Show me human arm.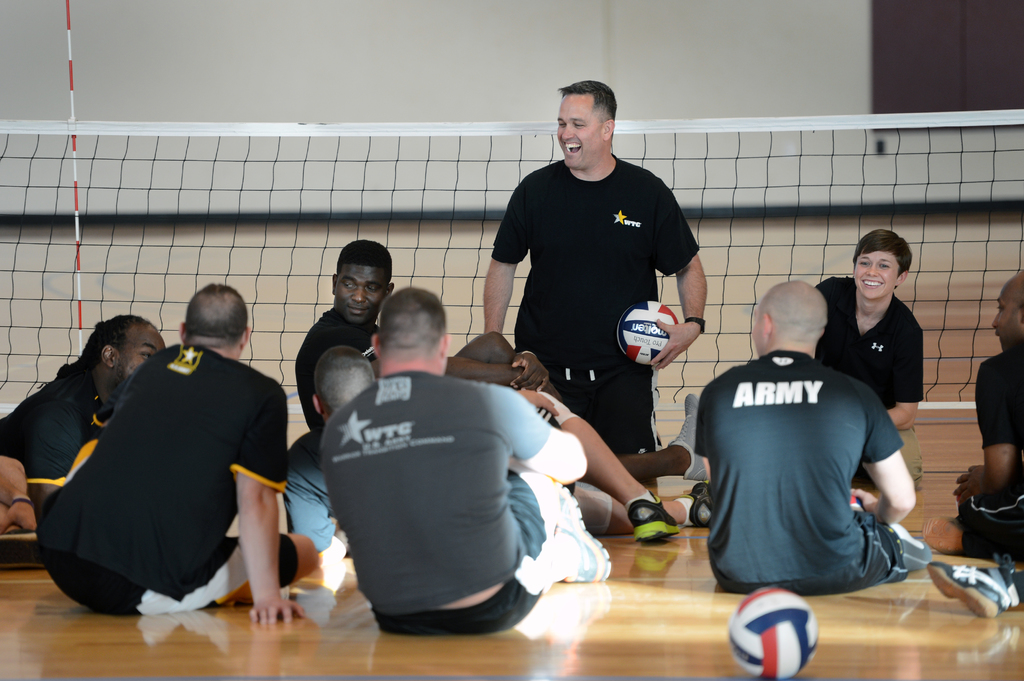
human arm is here: region(22, 402, 81, 509).
